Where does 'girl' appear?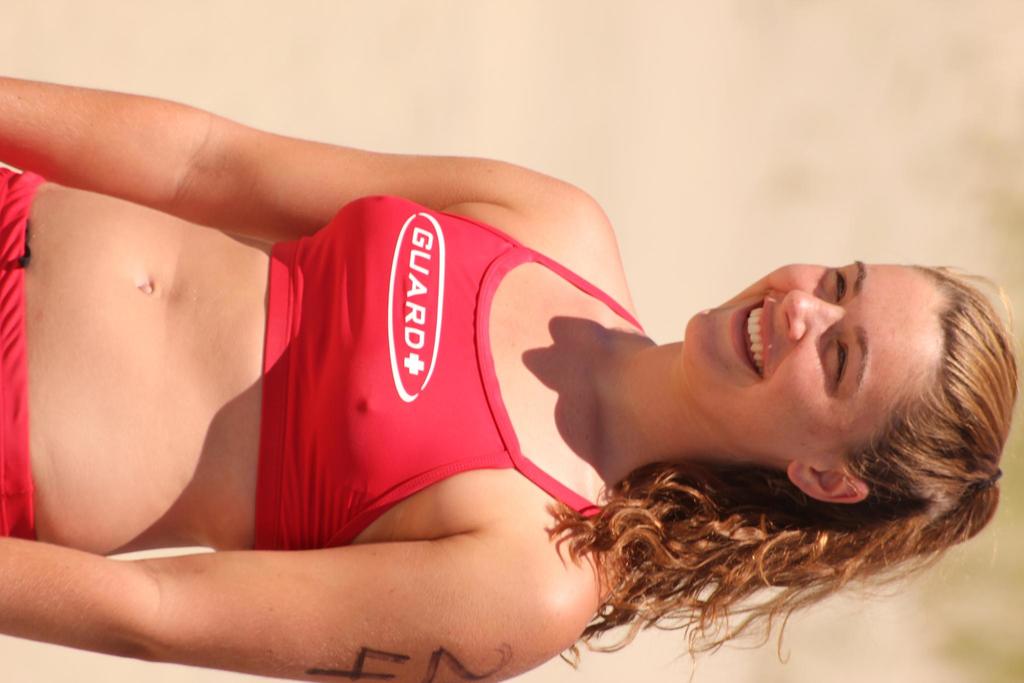
Appears at <box>0,71,1023,682</box>.
